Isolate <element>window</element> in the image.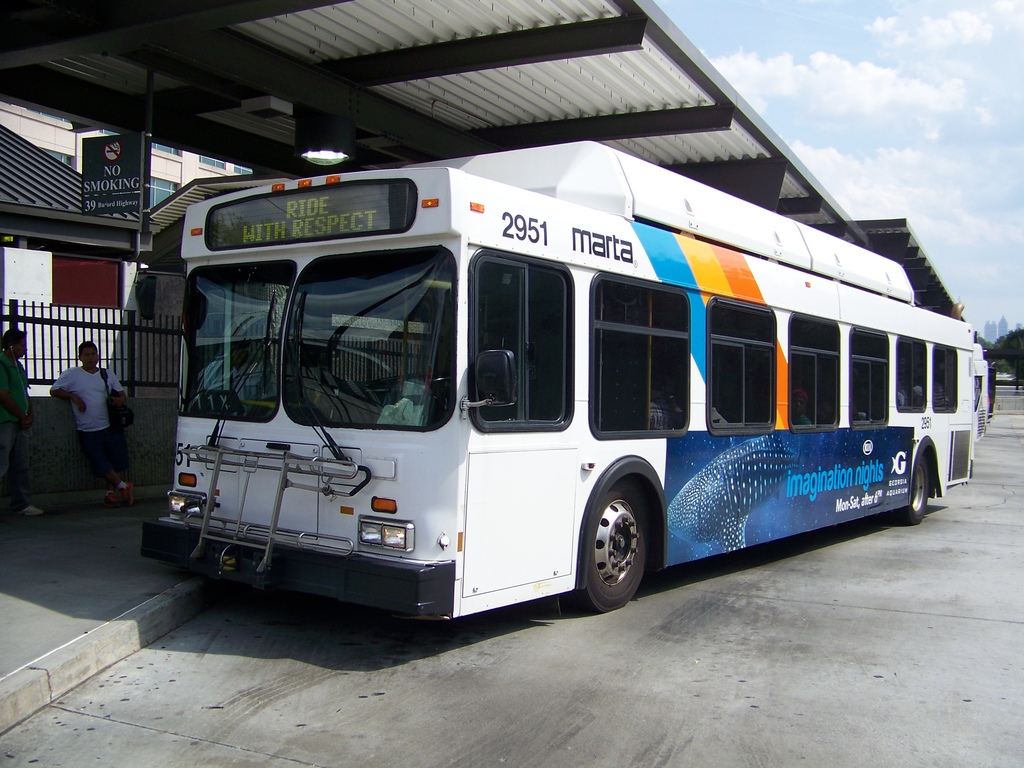
Isolated region: x1=475 y1=249 x2=573 y2=429.
